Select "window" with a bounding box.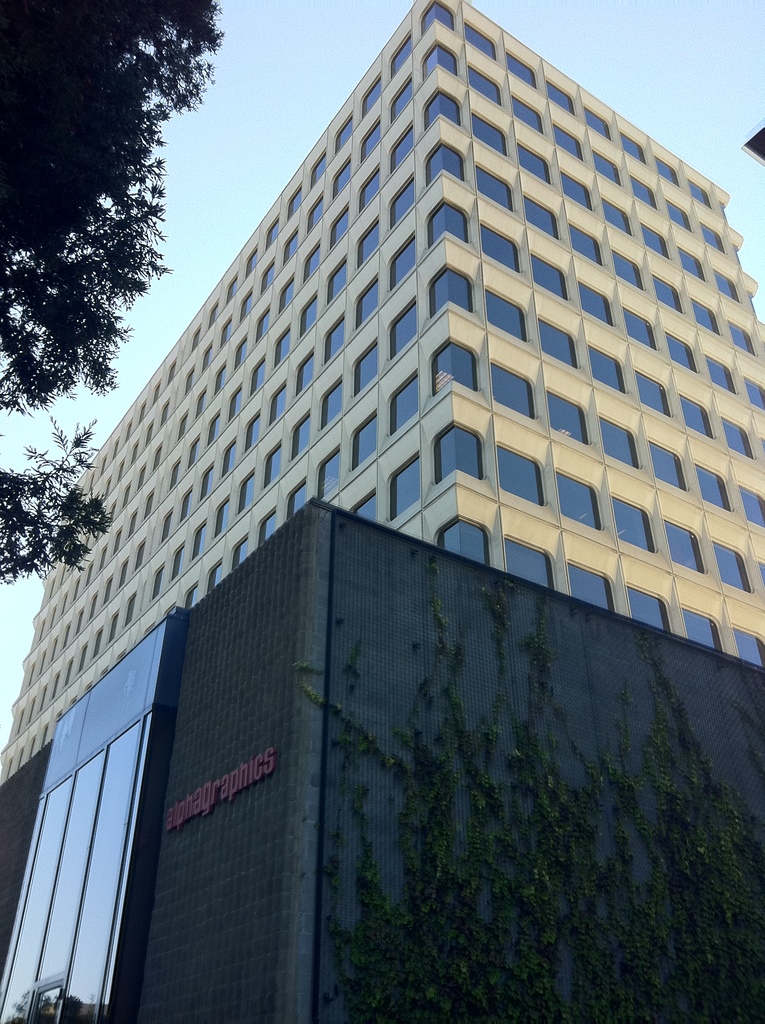
427/263/474/316.
